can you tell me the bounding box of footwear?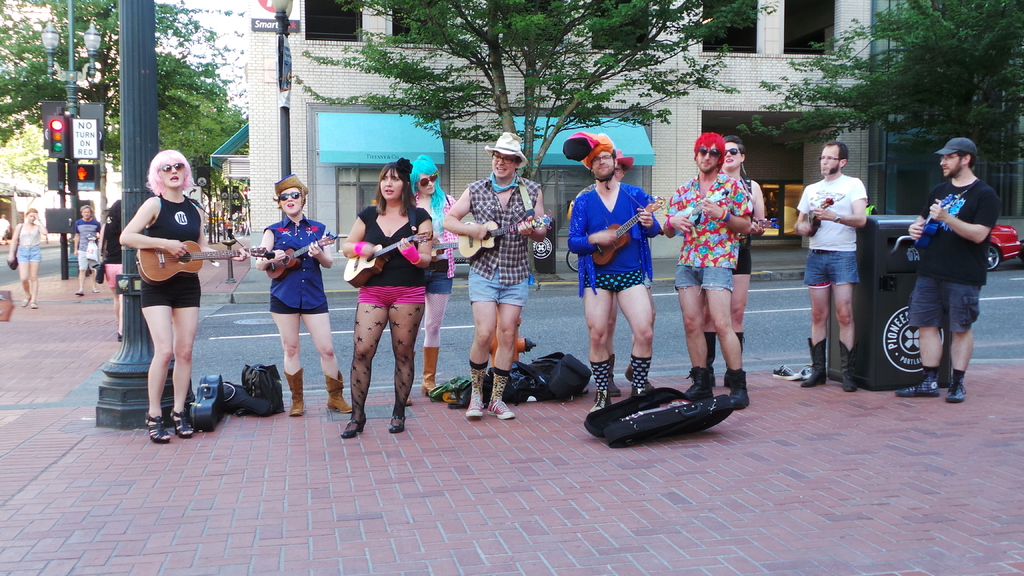
[left=327, top=373, right=353, bottom=411].
